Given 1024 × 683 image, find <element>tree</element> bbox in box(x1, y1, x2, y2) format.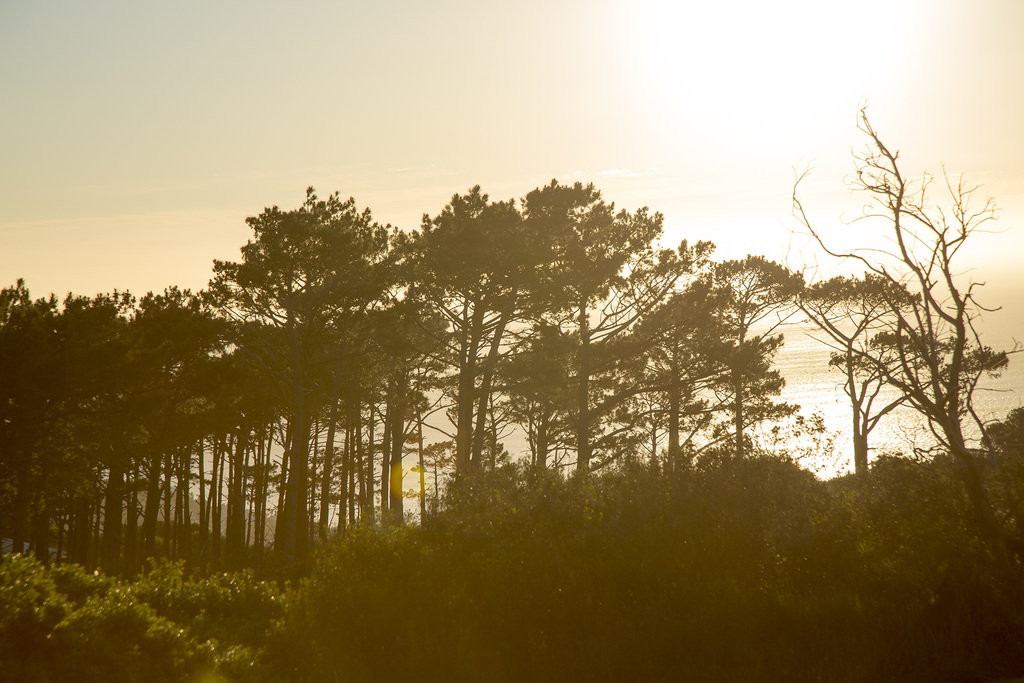
box(109, 555, 315, 651).
